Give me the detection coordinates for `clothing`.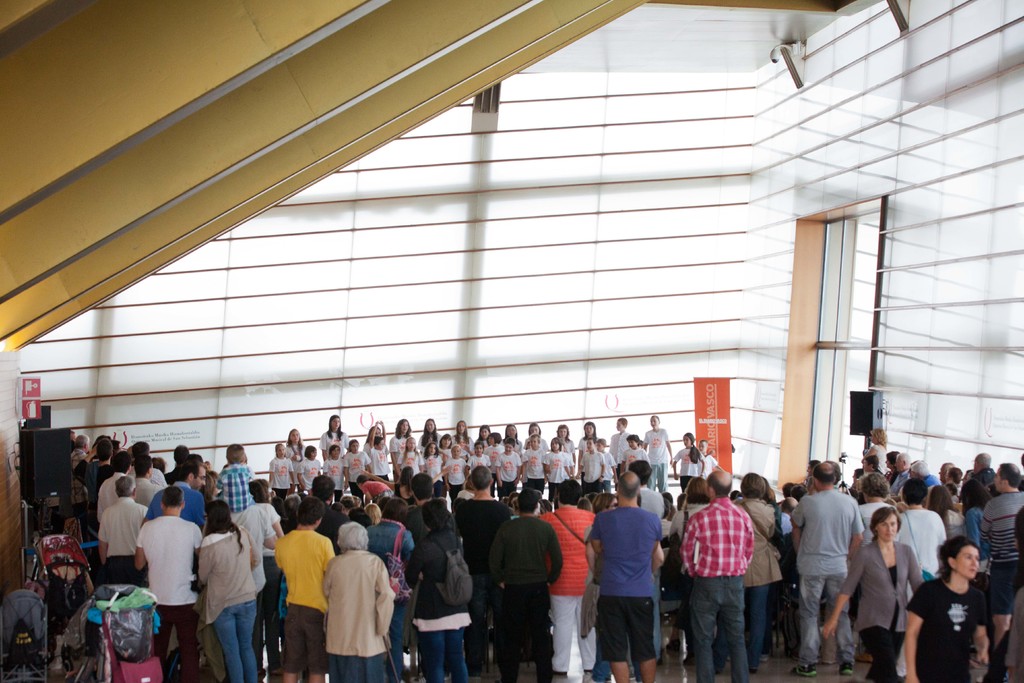
bbox(640, 487, 666, 660).
